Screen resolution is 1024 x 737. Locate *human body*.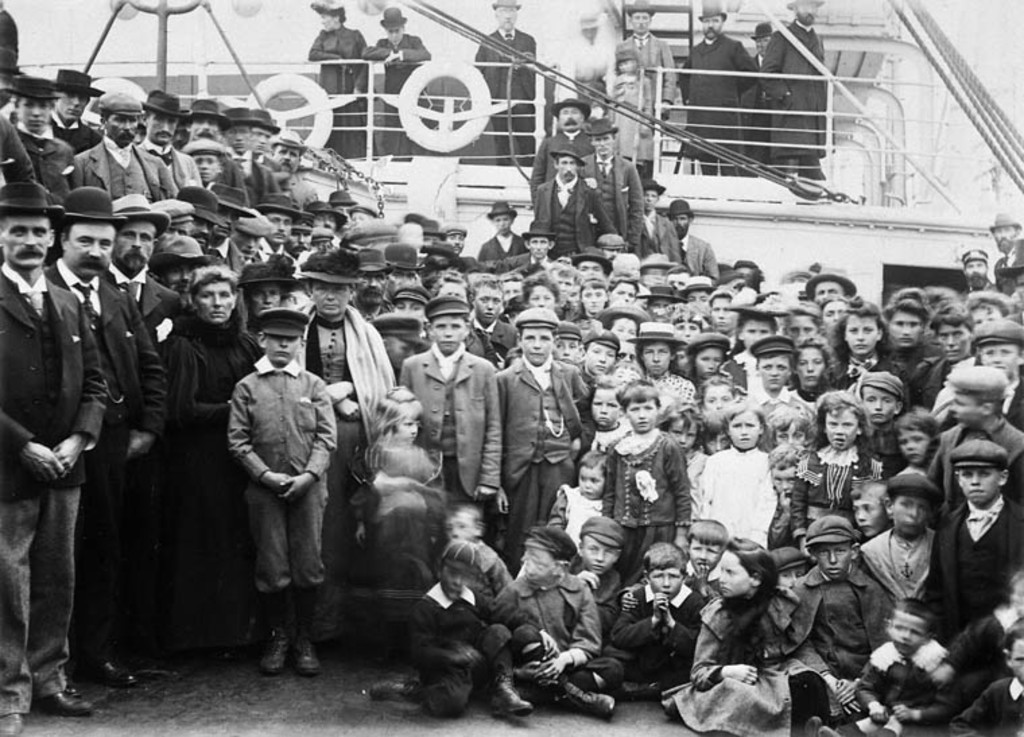
pyautogui.locateOnScreen(303, 209, 341, 241).
